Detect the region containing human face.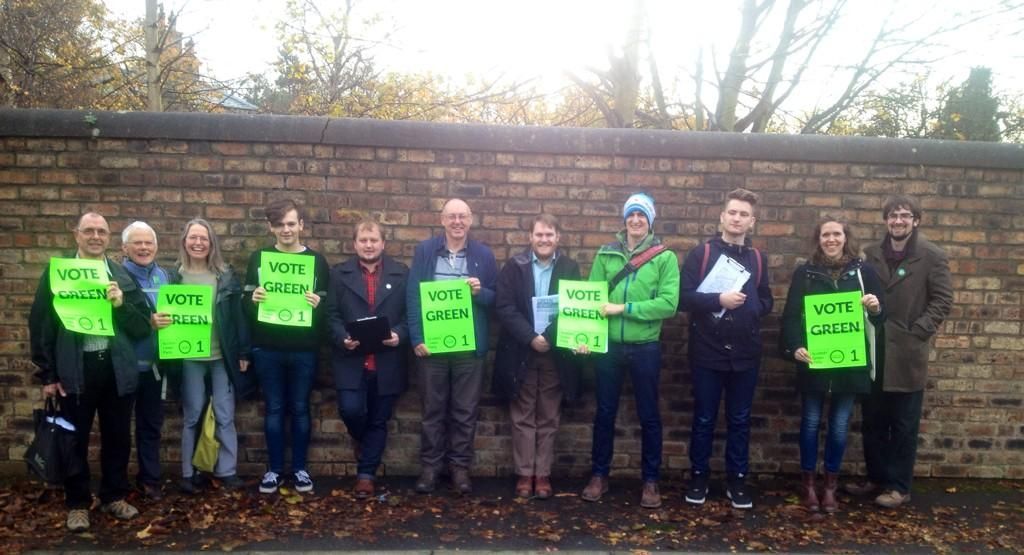
723 200 751 232.
